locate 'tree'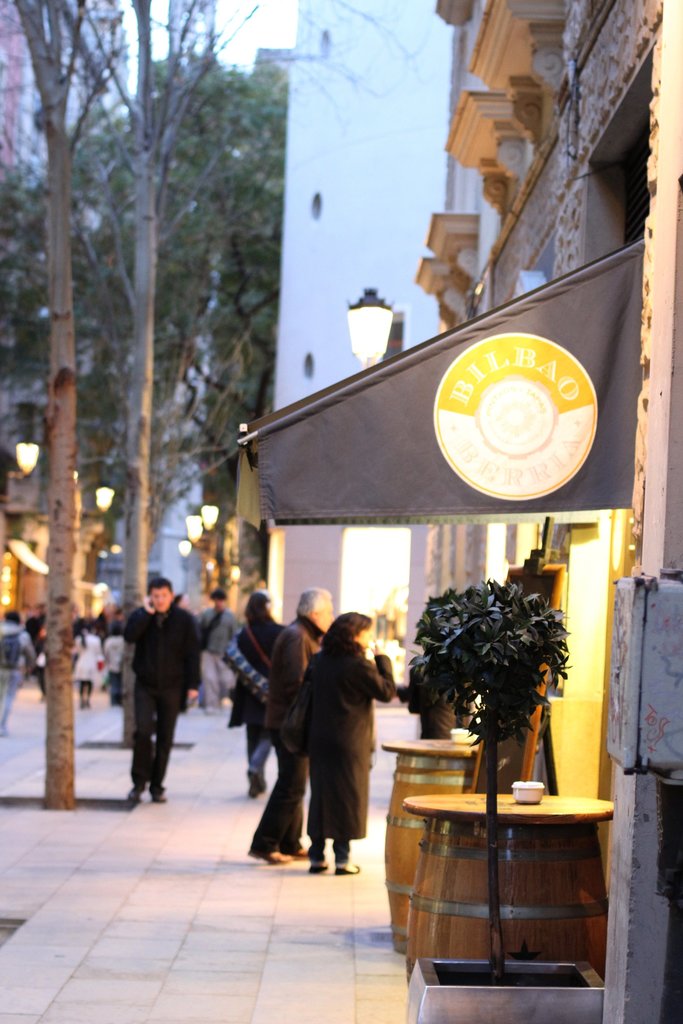
l=55, t=0, r=274, b=760
